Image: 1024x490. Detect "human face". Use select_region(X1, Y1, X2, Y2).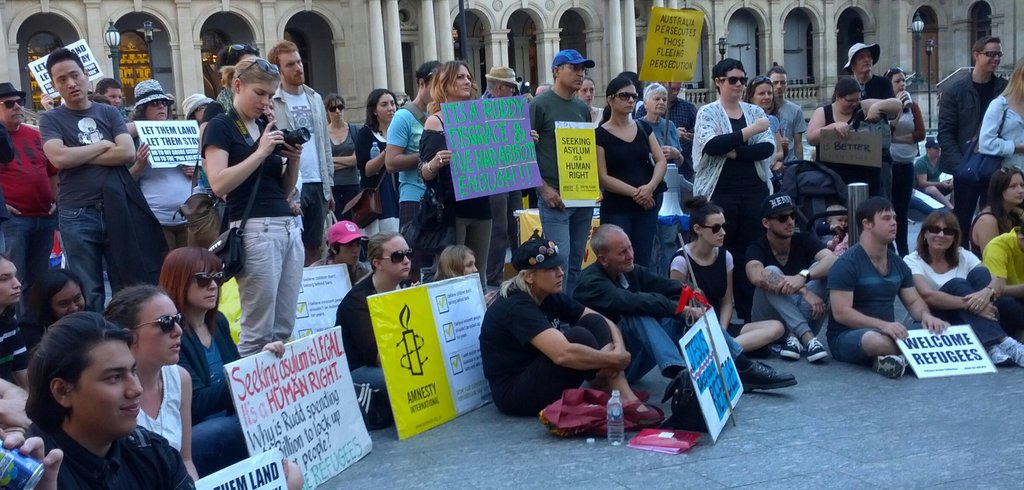
select_region(777, 210, 797, 238).
